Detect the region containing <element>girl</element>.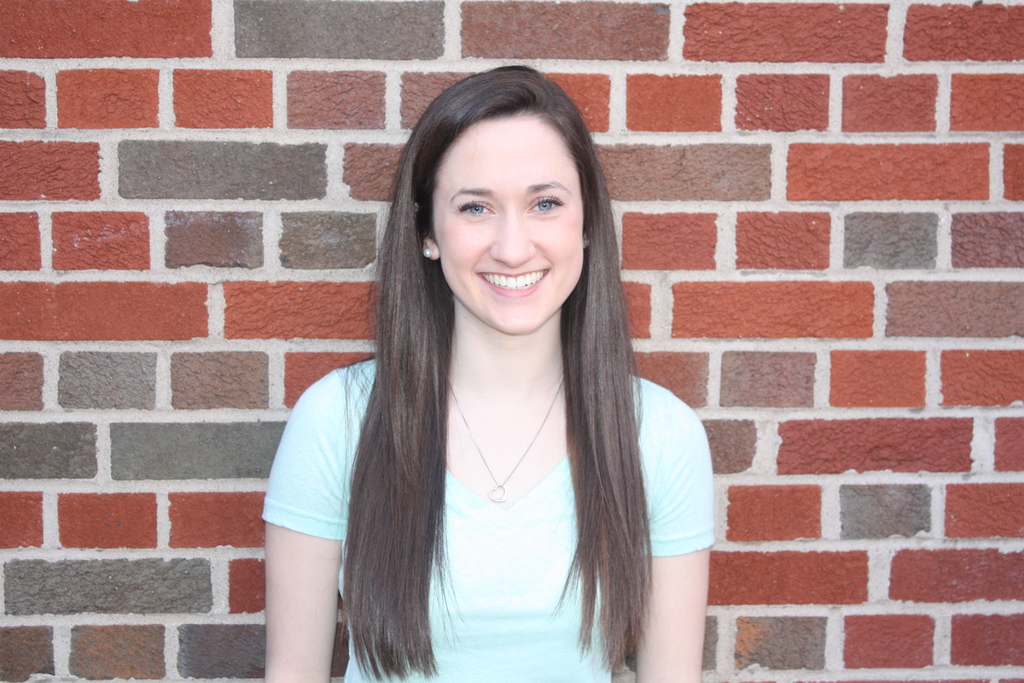
260,63,715,682.
